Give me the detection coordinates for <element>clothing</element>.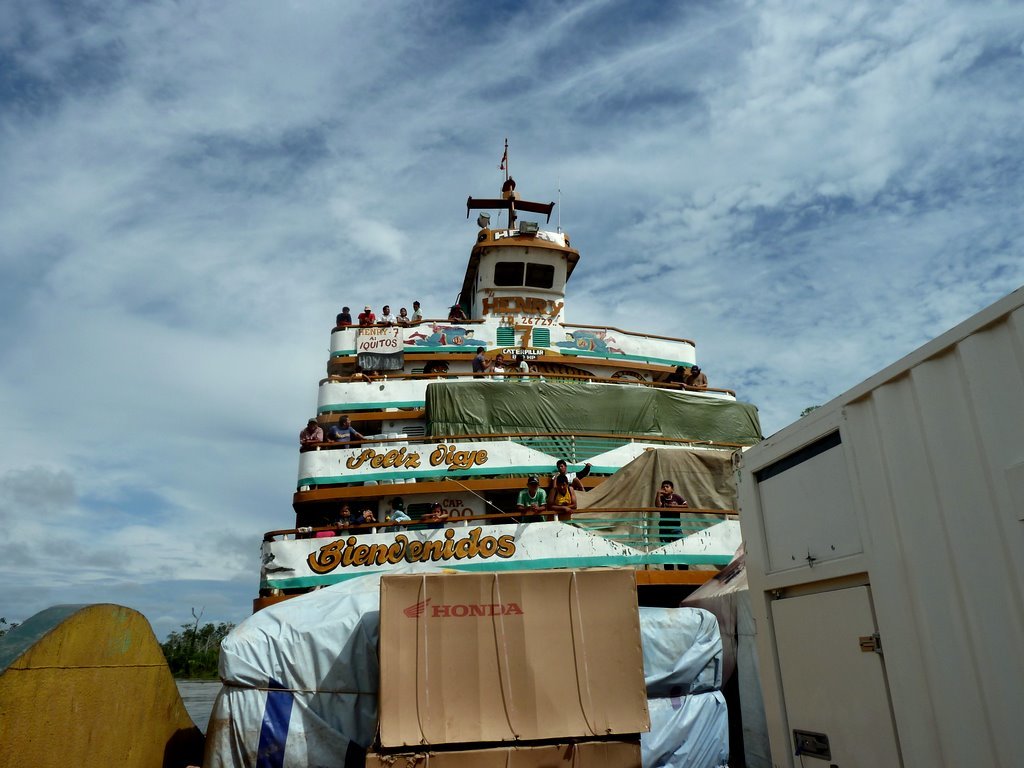
select_region(388, 507, 413, 529).
